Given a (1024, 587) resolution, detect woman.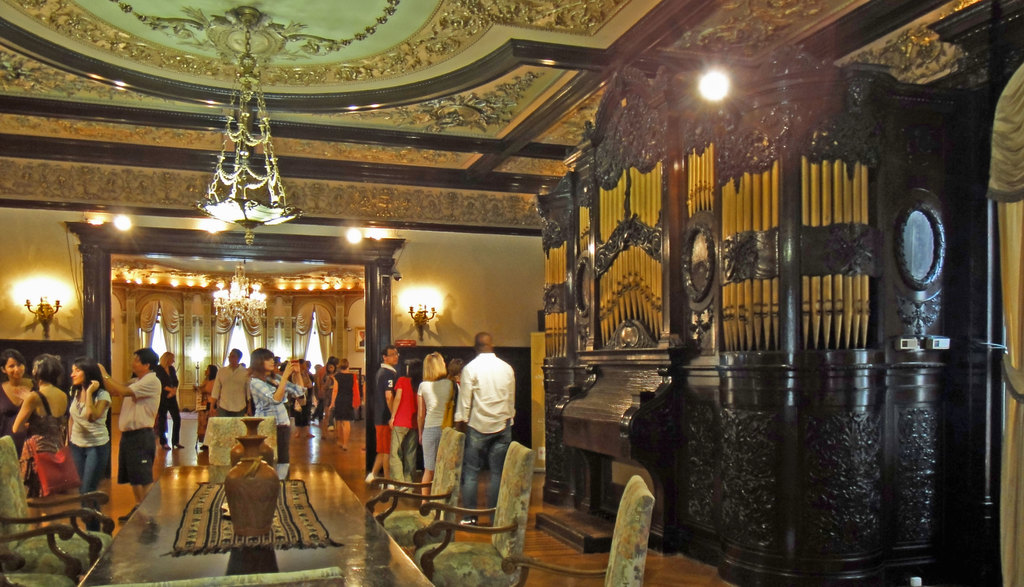
321,361,335,440.
